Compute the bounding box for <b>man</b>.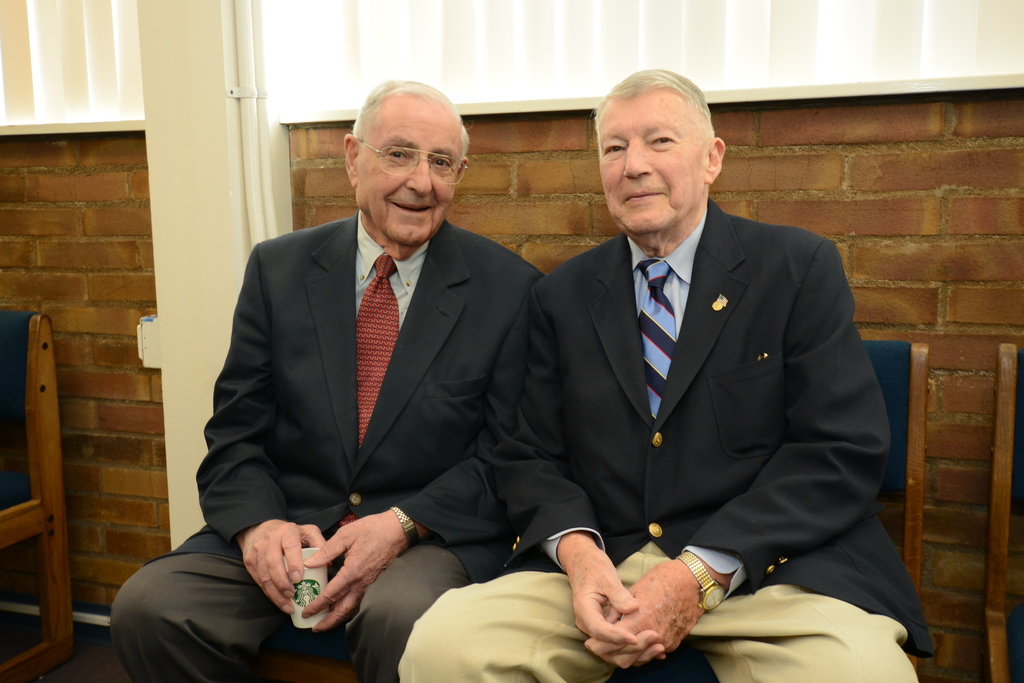
503,70,905,664.
